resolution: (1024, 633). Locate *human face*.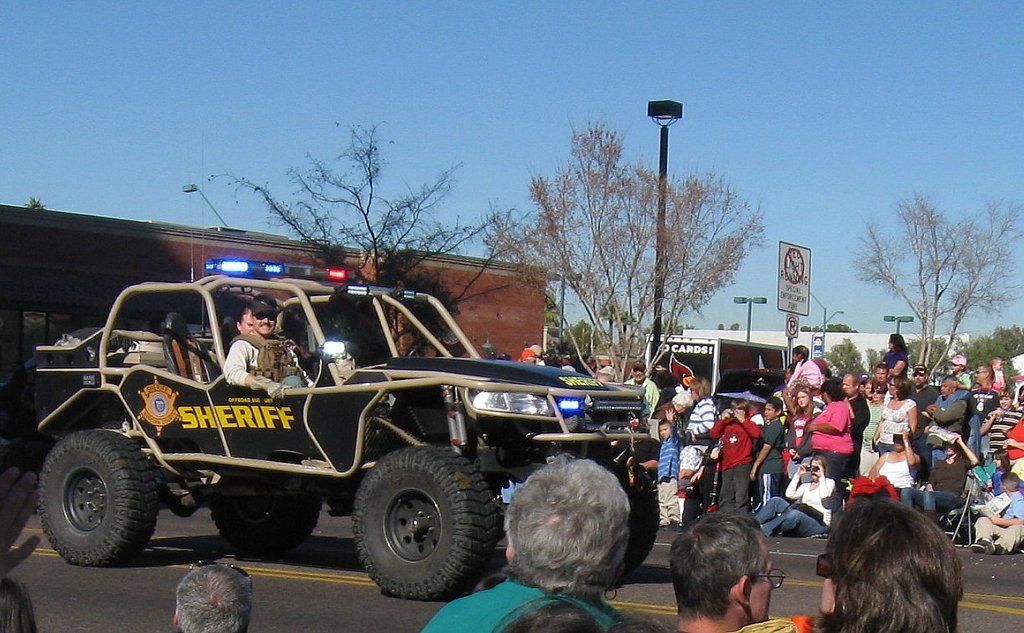
x1=840, y1=372, x2=856, y2=402.
